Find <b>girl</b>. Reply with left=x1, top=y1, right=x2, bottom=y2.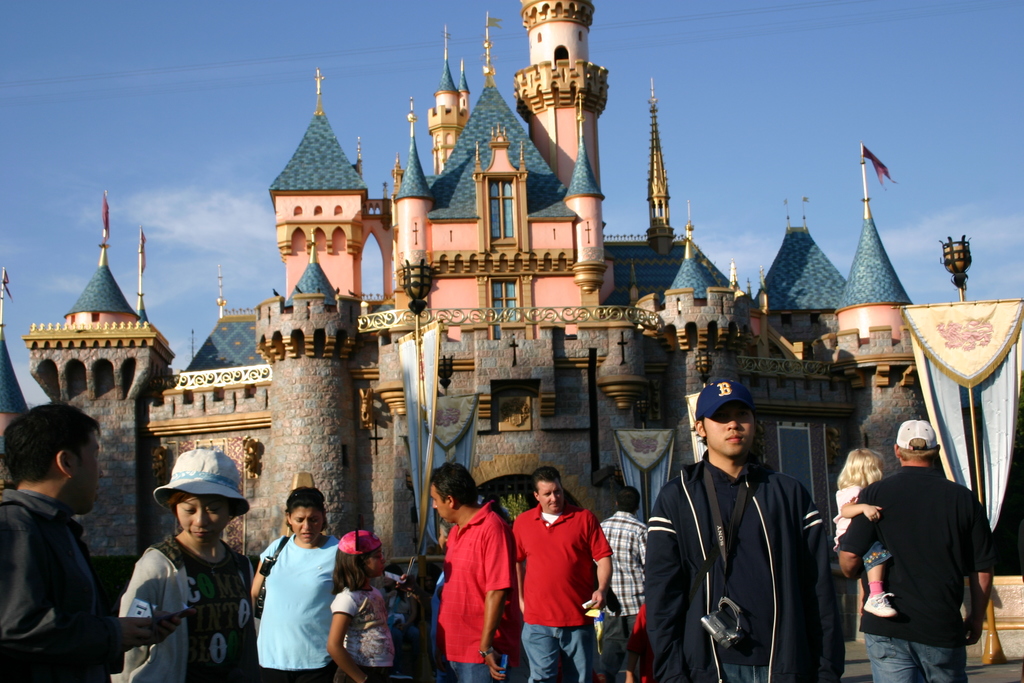
left=323, top=529, right=402, bottom=682.
